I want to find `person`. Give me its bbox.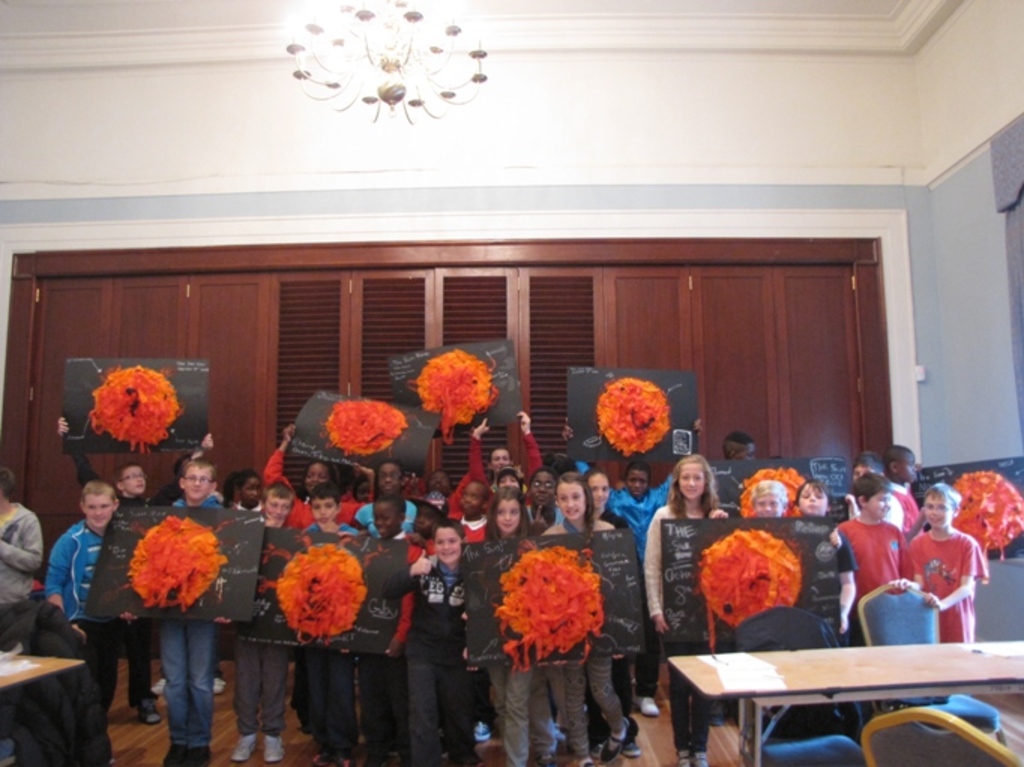
x1=923, y1=491, x2=992, y2=660.
